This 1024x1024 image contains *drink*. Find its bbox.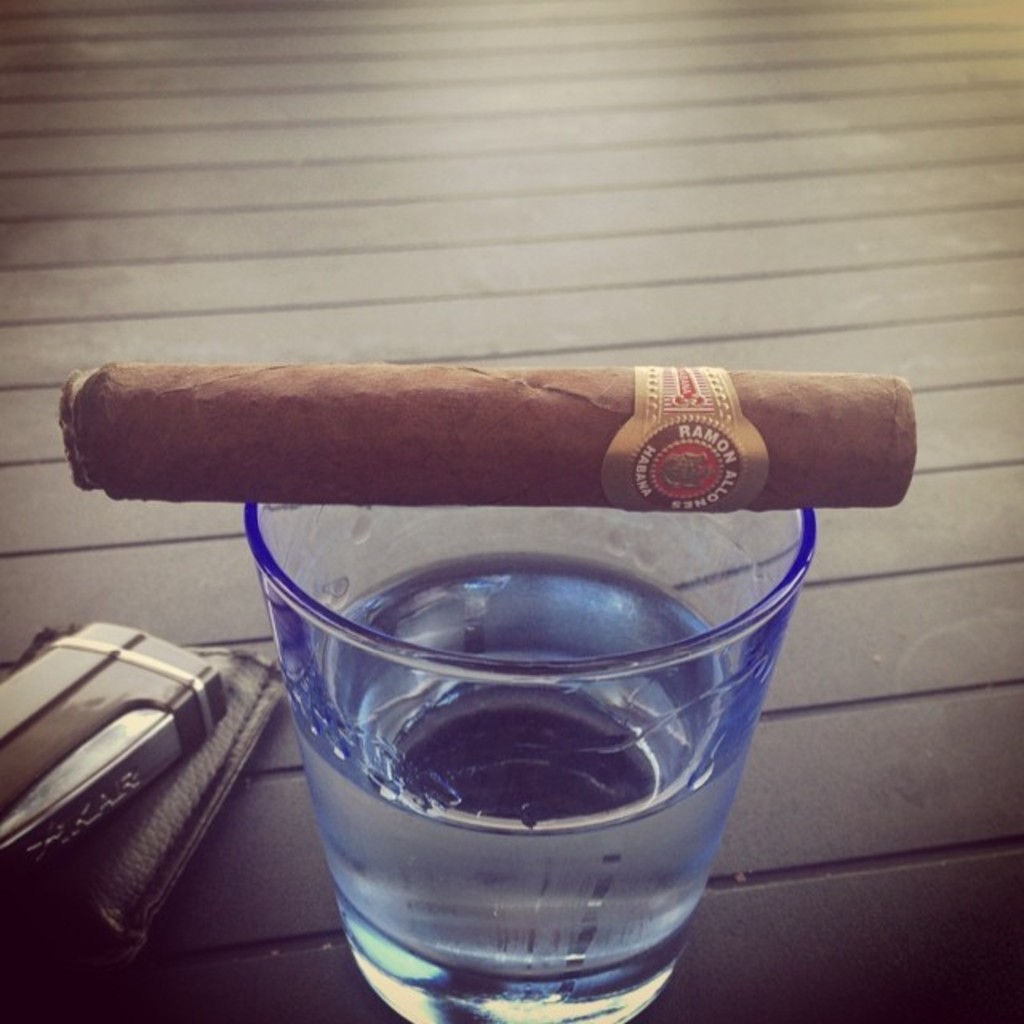
283, 549, 754, 1022.
